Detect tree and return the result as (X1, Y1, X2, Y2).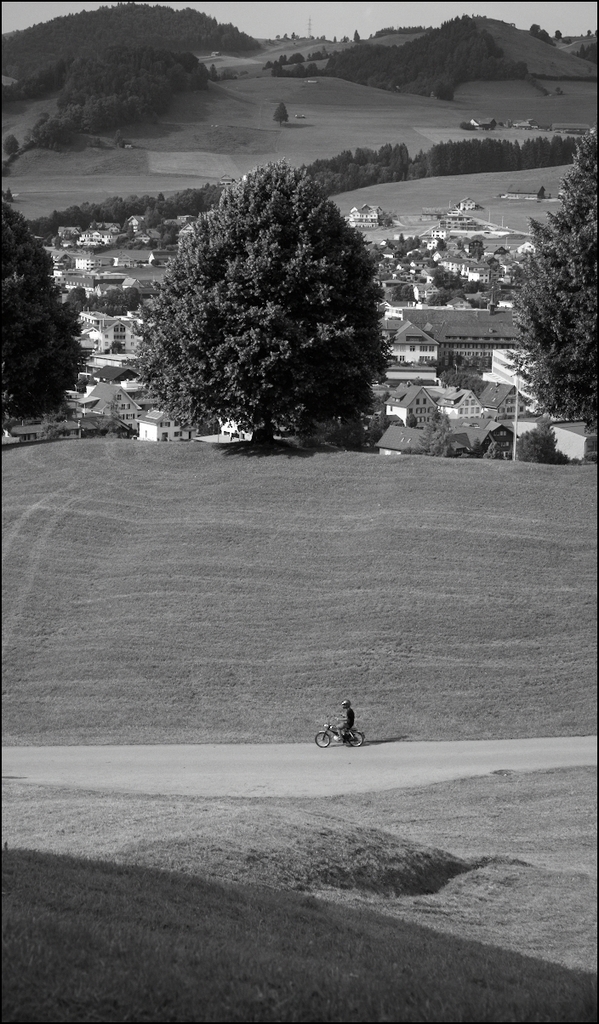
(585, 27, 593, 38).
